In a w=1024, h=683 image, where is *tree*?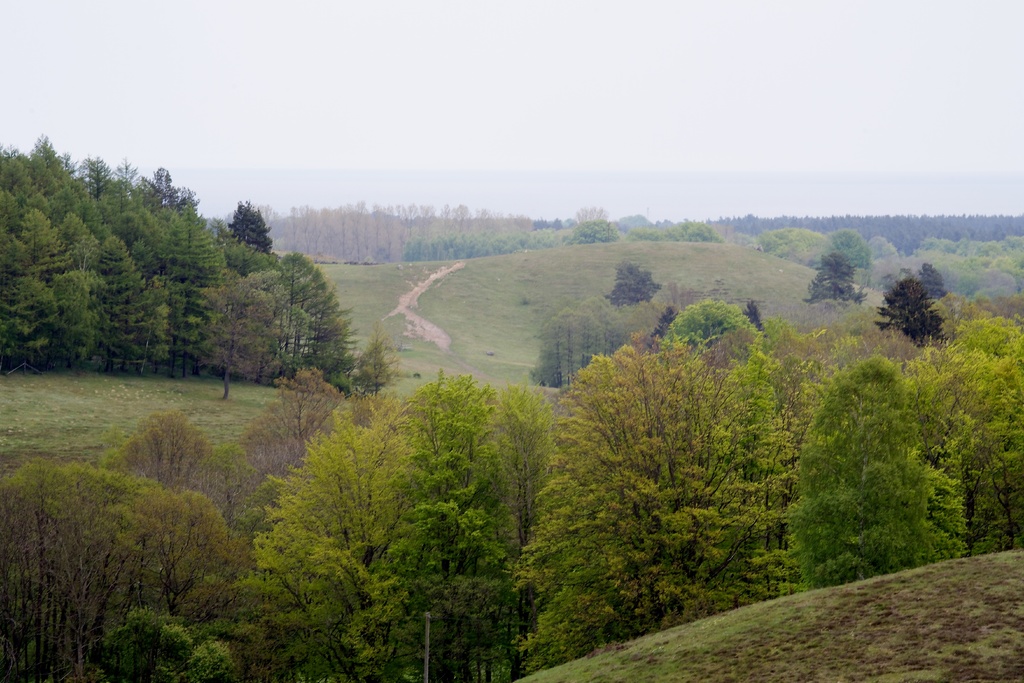
box=[120, 419, 241, 593].
